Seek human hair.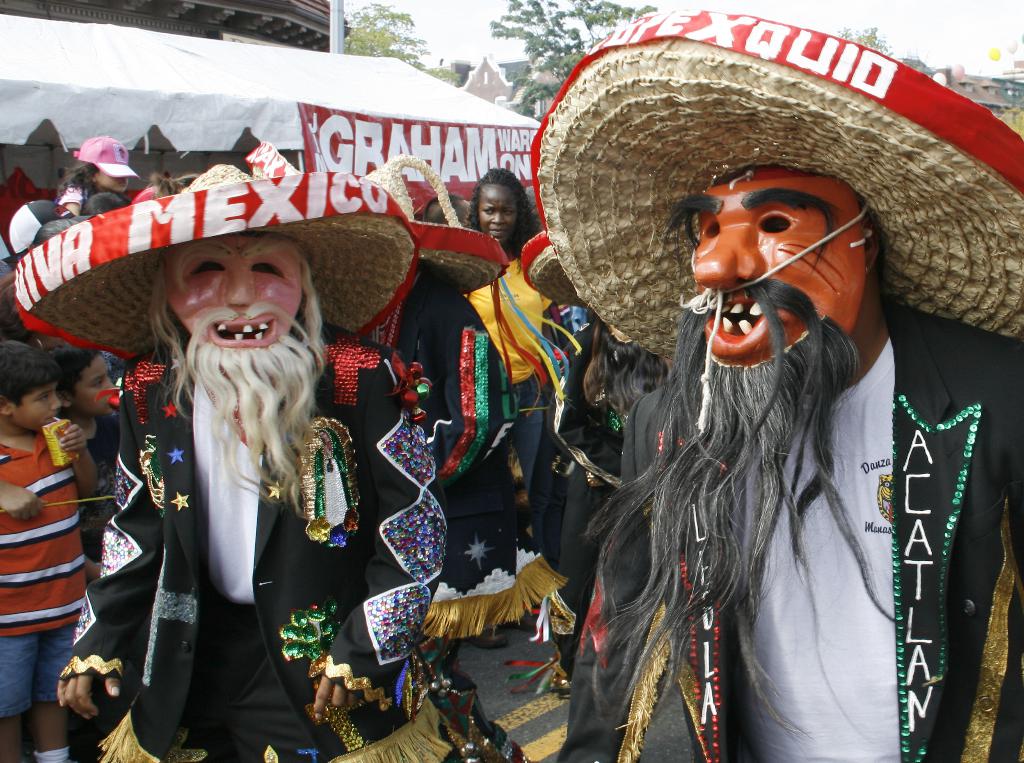
crop(172, 172, 198, 186).
